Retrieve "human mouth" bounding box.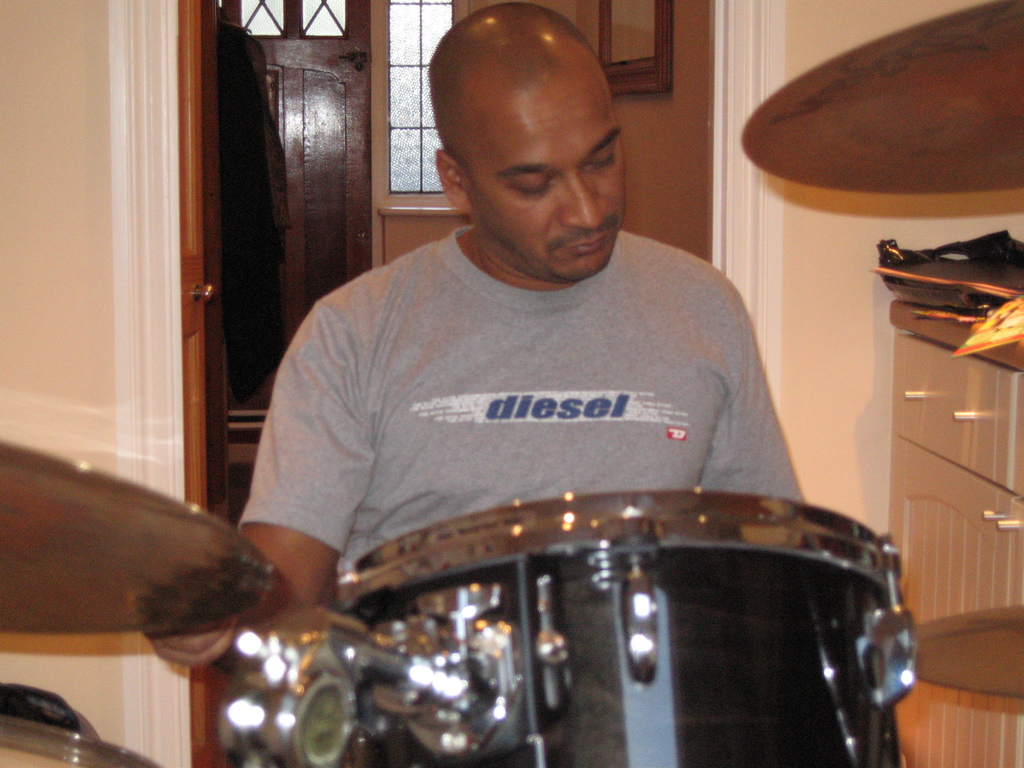
Bounding box: 550/220/617/258.
